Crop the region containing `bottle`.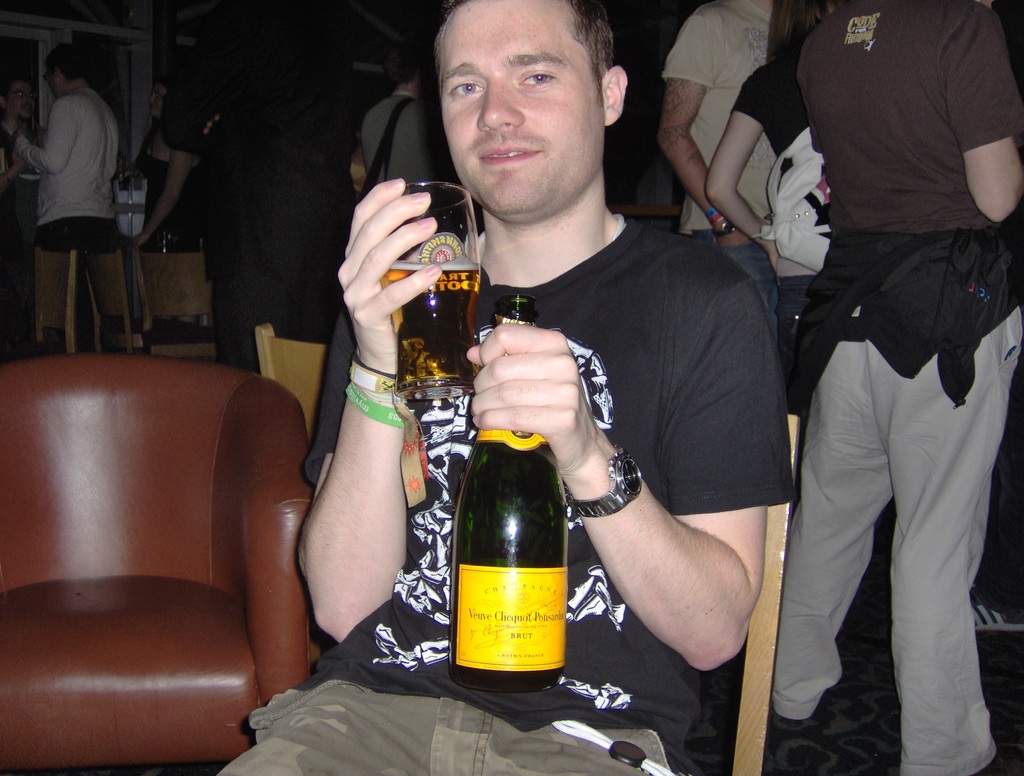
Crop region: (448, 313, 581, 700).
